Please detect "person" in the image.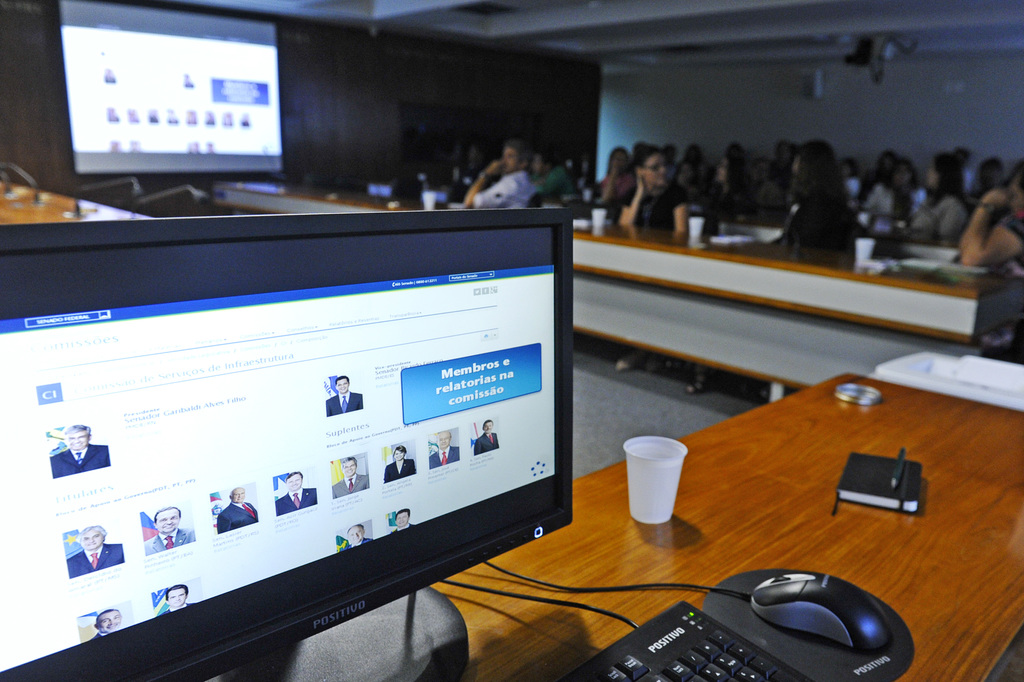
bbox(428, 432, 459, 470).
